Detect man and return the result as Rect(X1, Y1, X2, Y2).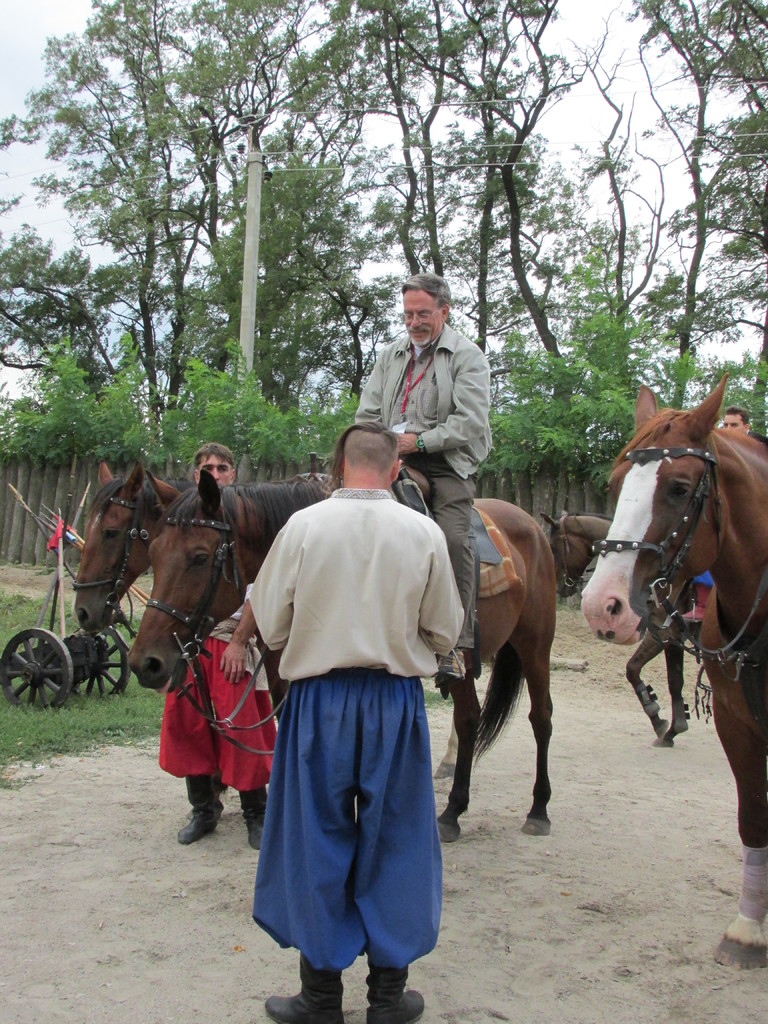
Rect(349, 271, 489, 692).
